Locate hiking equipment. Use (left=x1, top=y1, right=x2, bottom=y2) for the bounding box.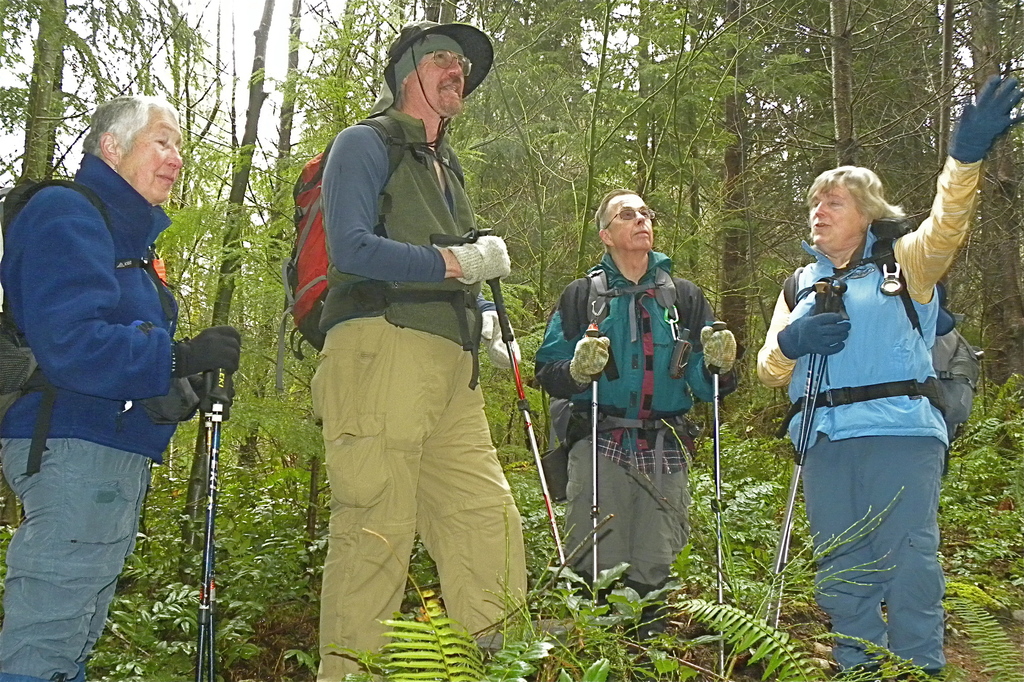
(left=0, top=172, right=118, bottom=474).
